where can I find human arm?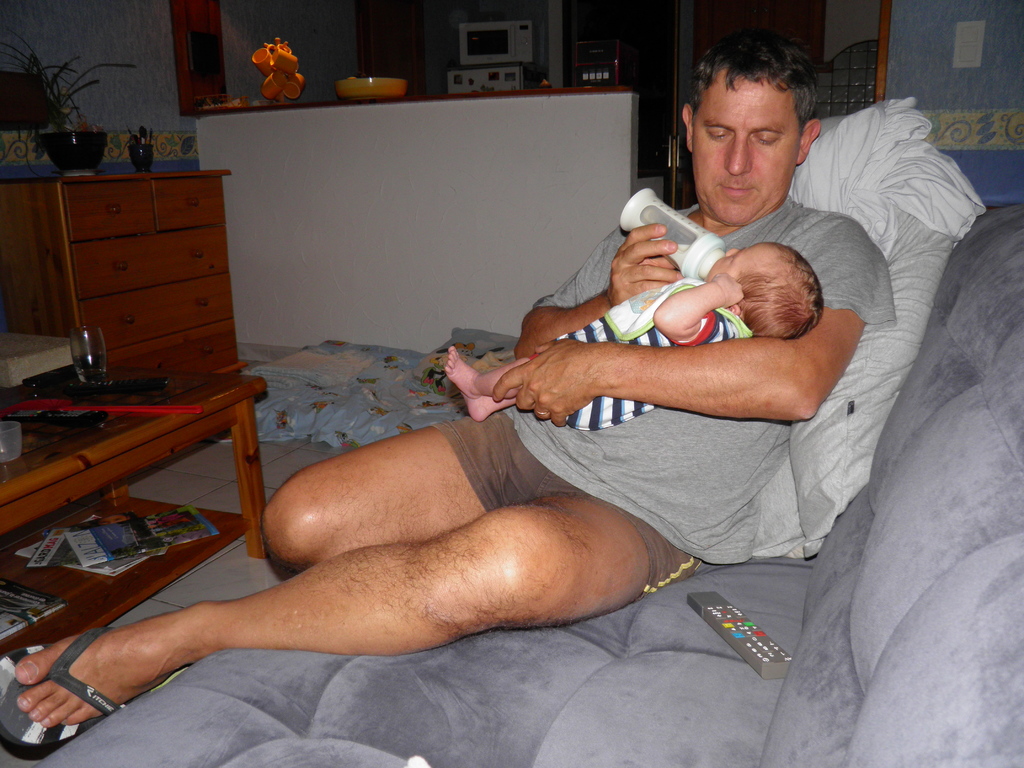
You can find it at 495, 246, 849, 459.
